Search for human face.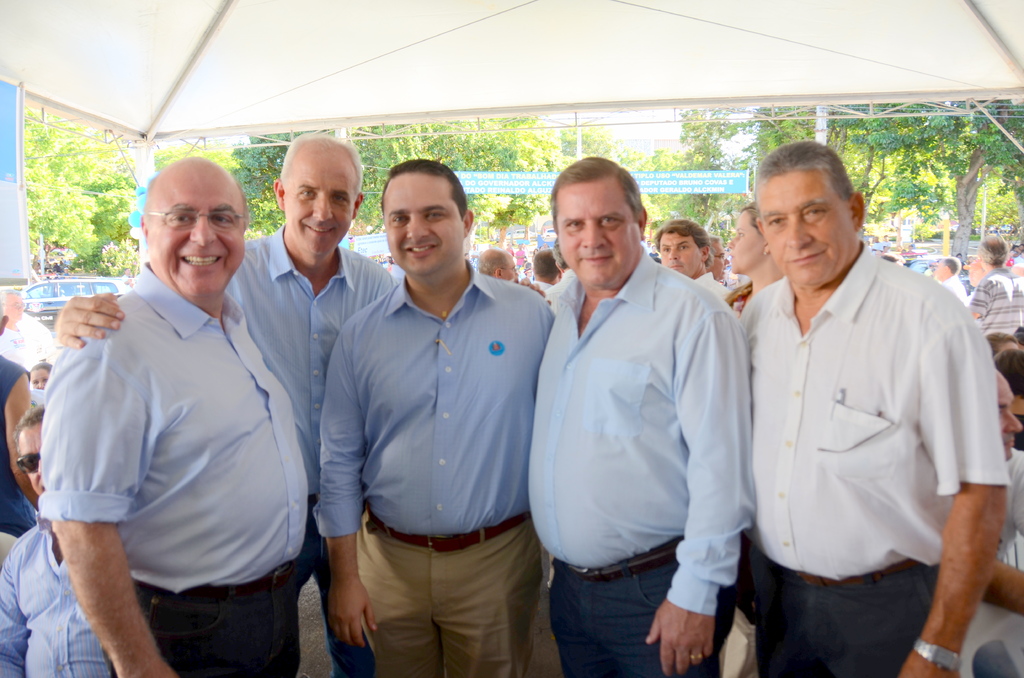
Found at [381,175,463,273].
